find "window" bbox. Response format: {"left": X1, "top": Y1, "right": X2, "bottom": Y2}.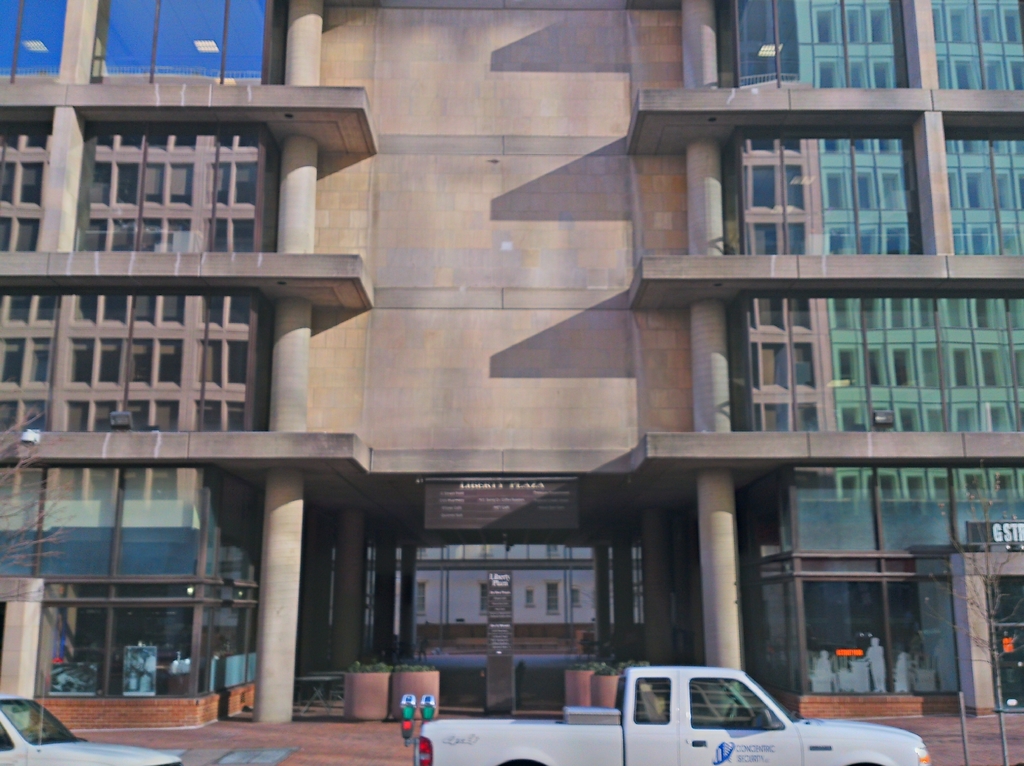
{"left": 116, "top": 460, "right": 179, "bottom": 498}.
